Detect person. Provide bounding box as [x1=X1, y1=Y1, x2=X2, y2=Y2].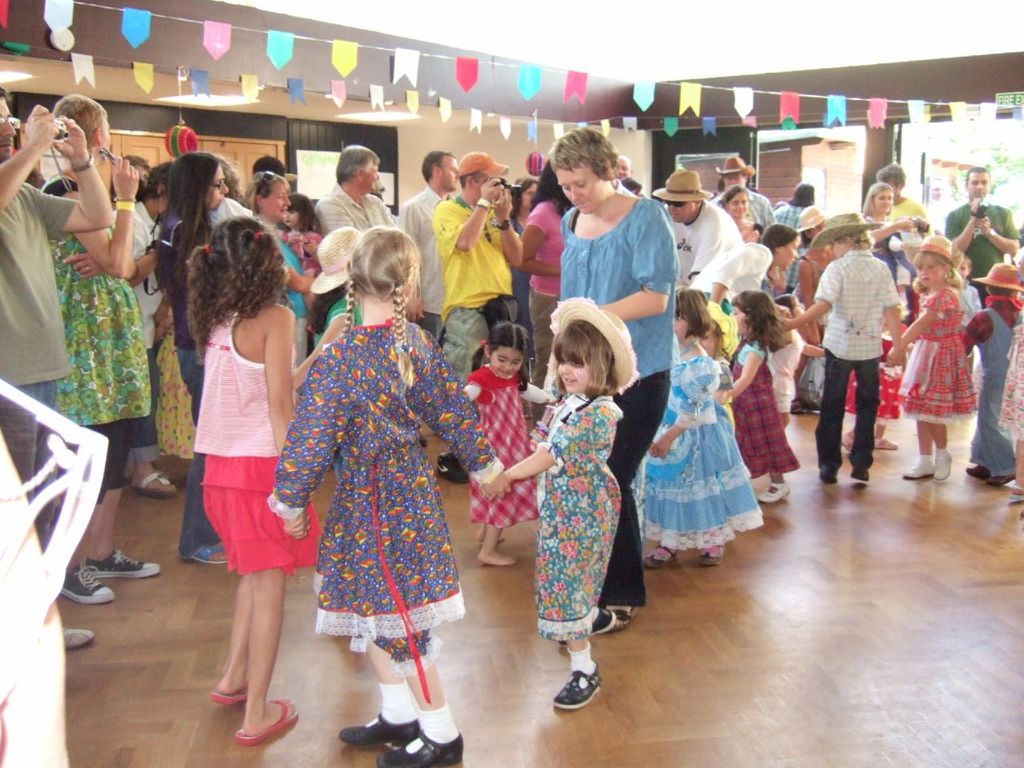
[x1=274, y1=230, x2=495, y2=767].
